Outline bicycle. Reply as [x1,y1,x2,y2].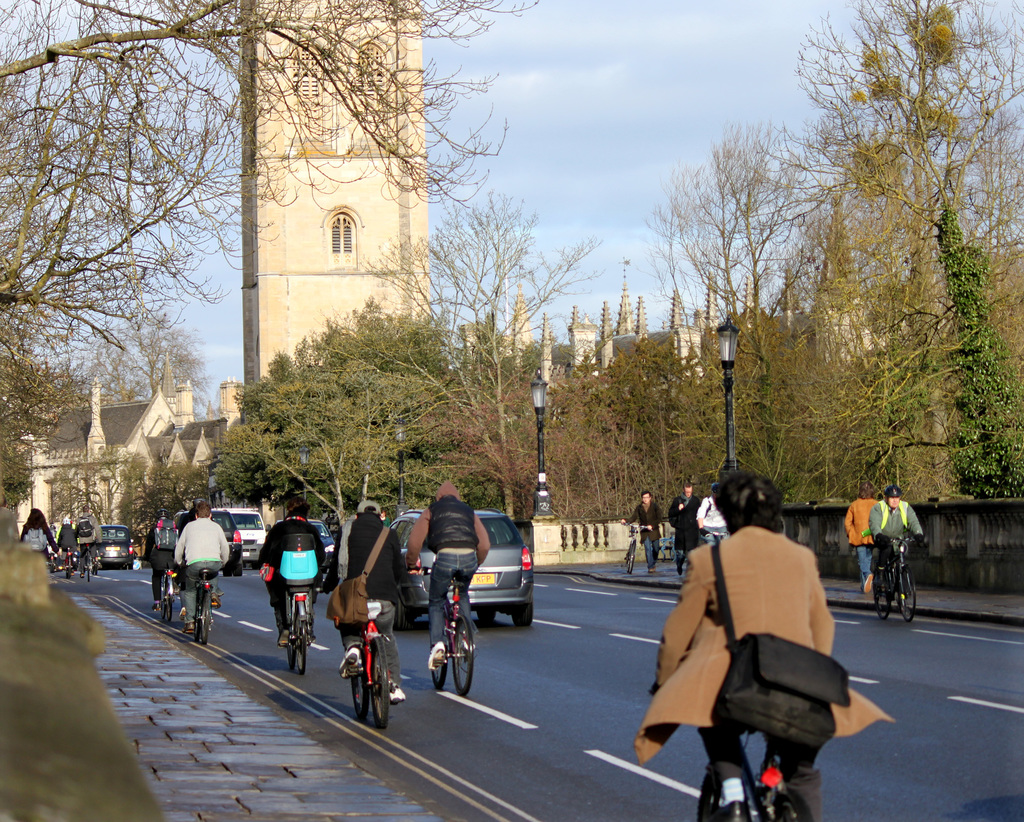
[273,584,317,676].
